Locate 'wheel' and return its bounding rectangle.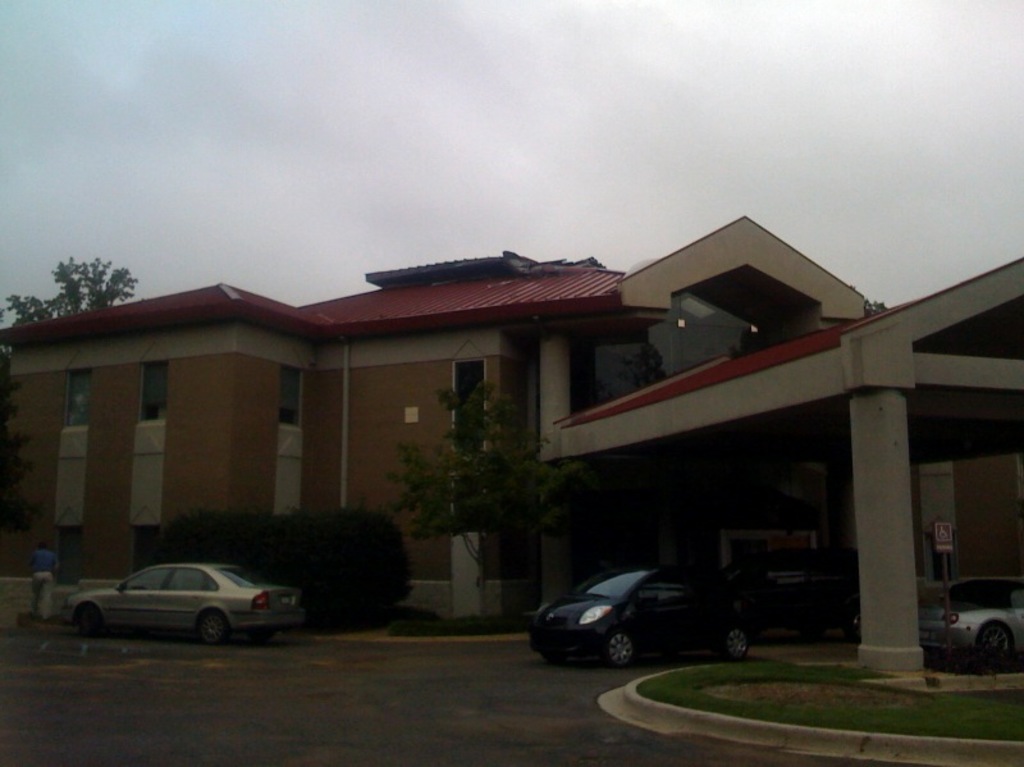
Rect(607, 634, 634, 665).
